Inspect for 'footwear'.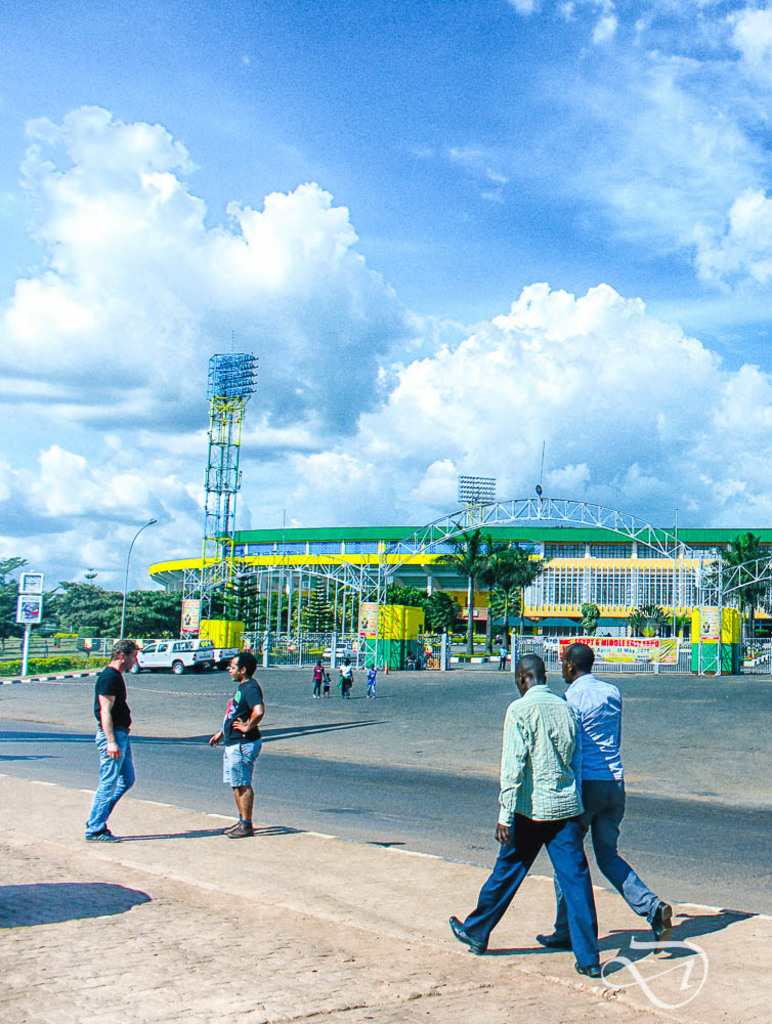
Inspection: <box>571,959,607,977</box>.
